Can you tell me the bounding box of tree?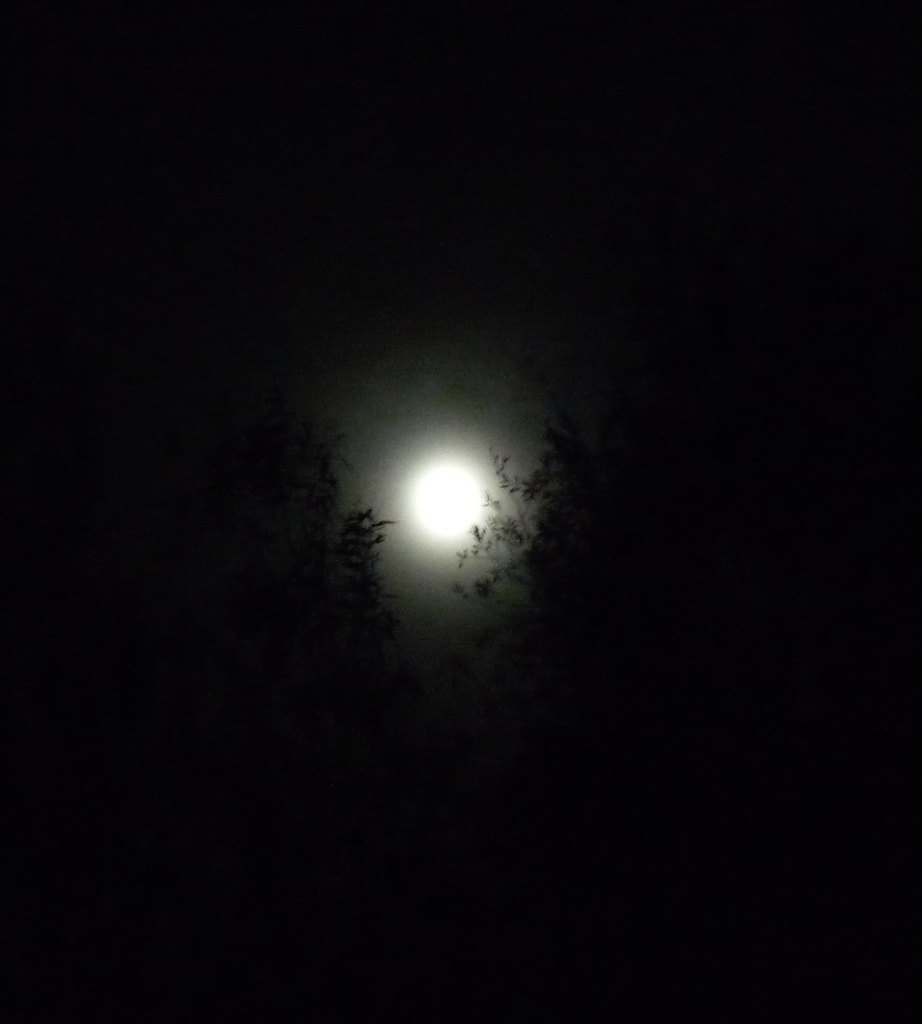
[x1=212, y1=410, x2=390, y2=623].
